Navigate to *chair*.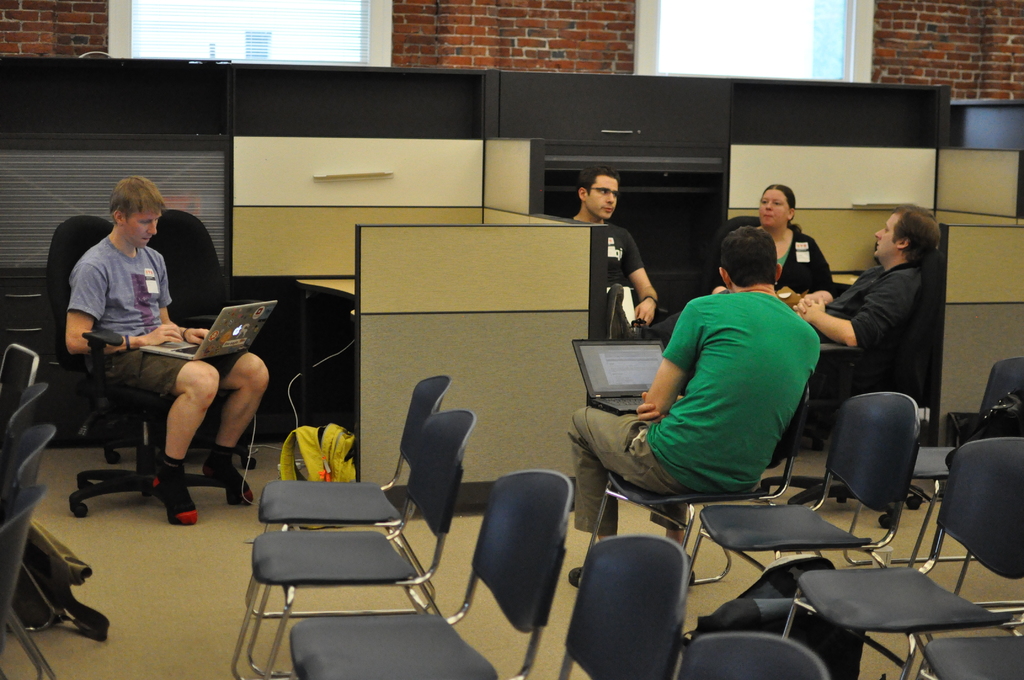
Navigation target: x1=0 y1=477 x2=45 y2=679.
